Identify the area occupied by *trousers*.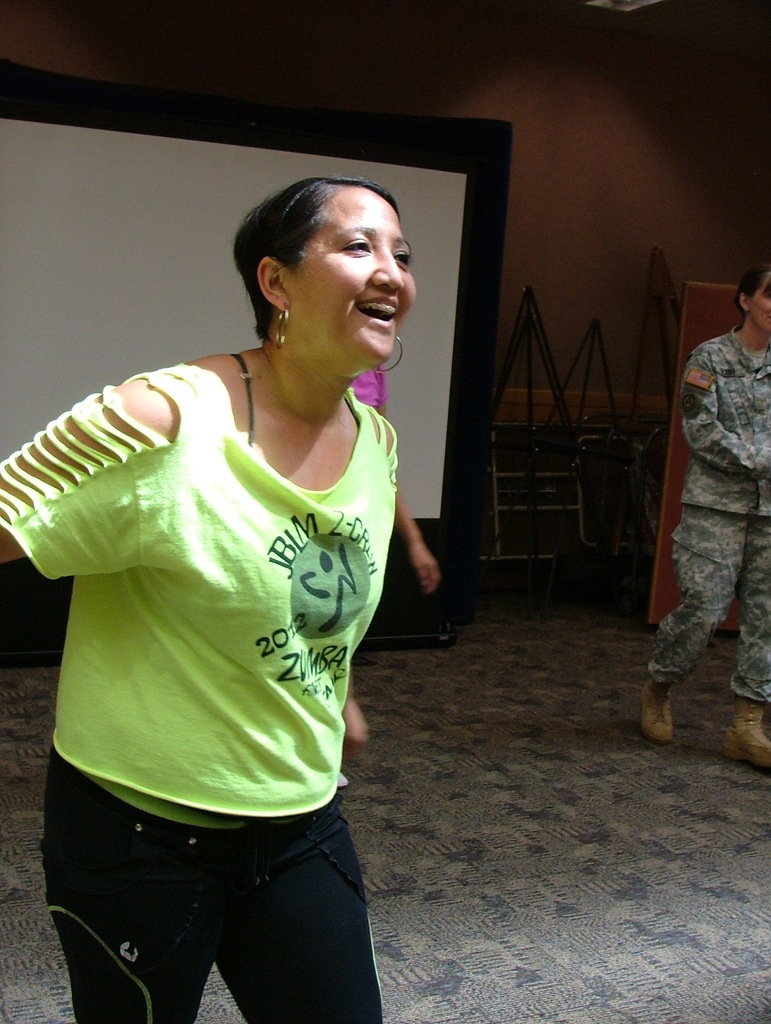
Area: [x1=45, y1=810, x2=364, y2=984].
